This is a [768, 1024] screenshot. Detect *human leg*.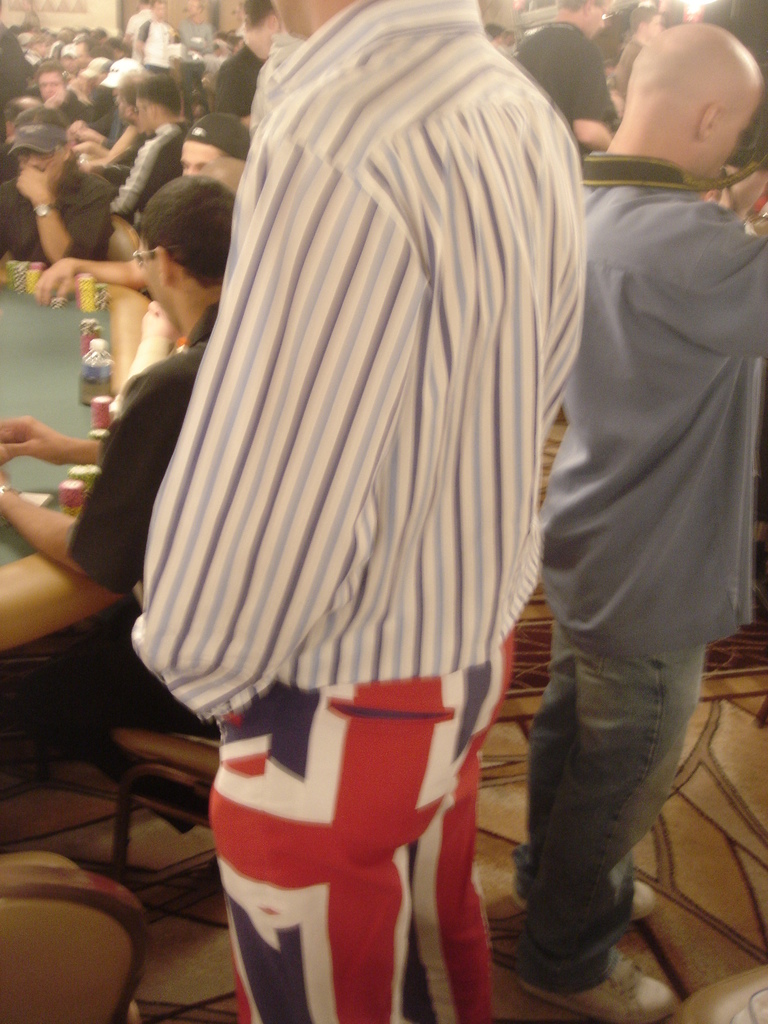
bbox=(512, 641, 657, 897).
